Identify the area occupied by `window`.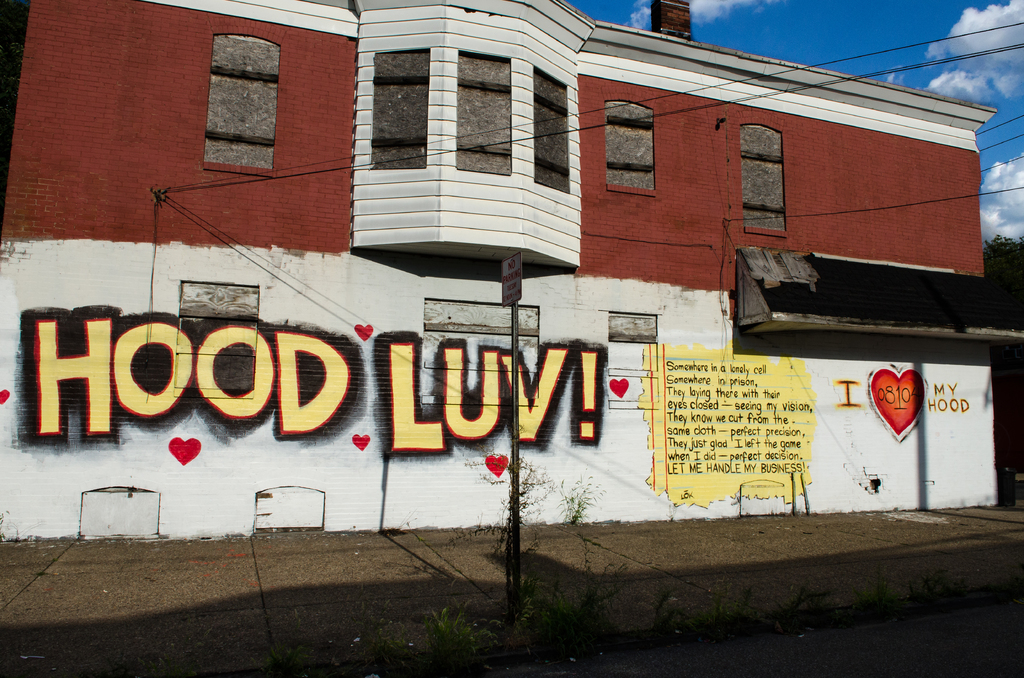
Area: [x1=371, y1=47, x2=431, y2=165].
